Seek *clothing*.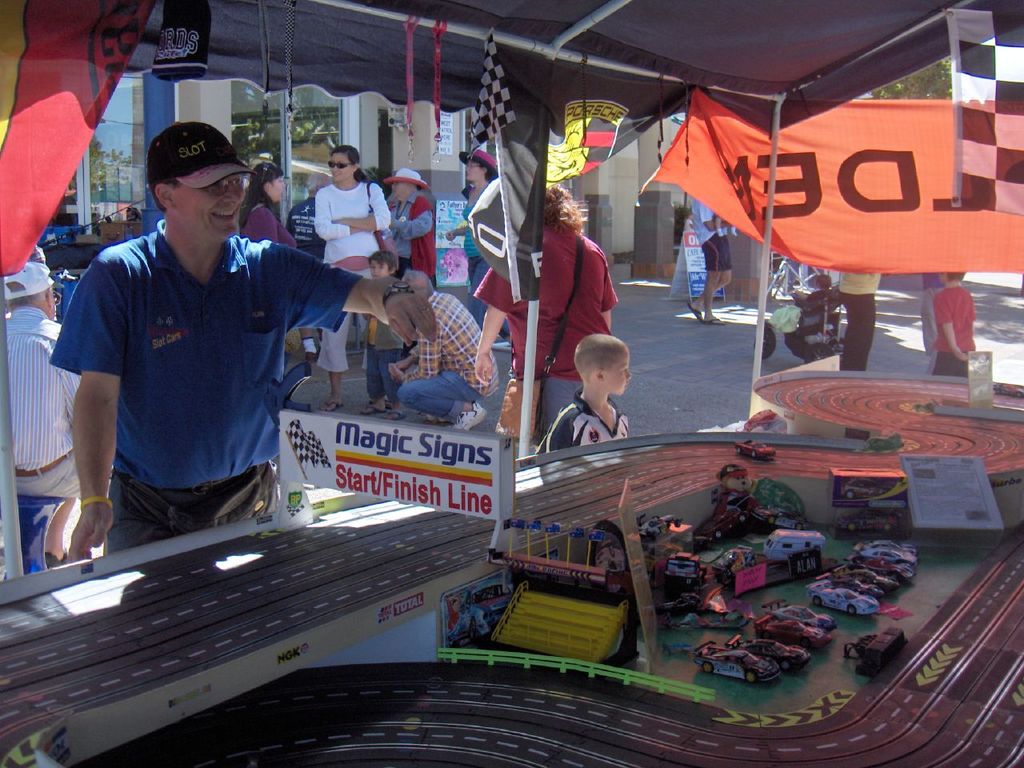
[x1=930, y1=290, x2=986, y2=380].
